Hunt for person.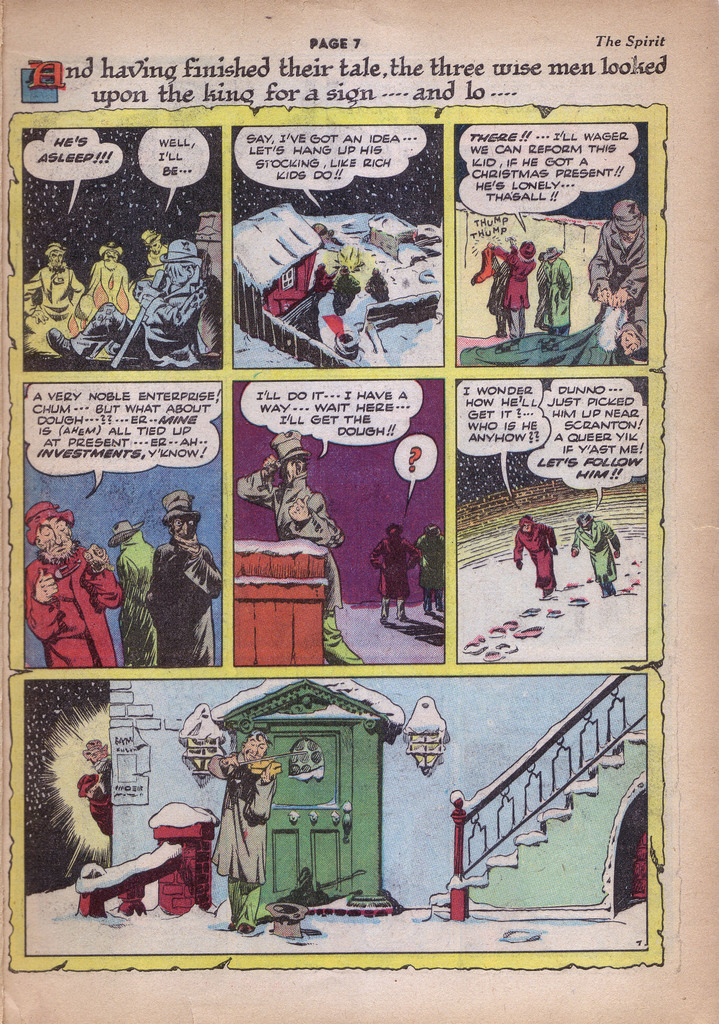
Hunted down at locate(542, 239, 575, 333).
